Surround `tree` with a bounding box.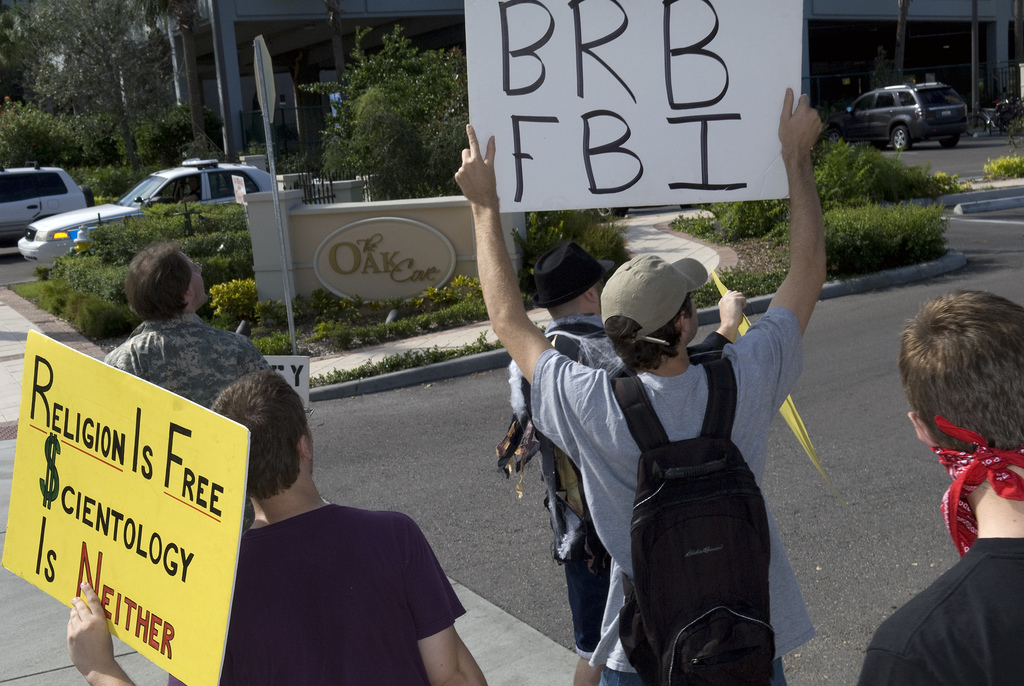
(12,0,177,184).
